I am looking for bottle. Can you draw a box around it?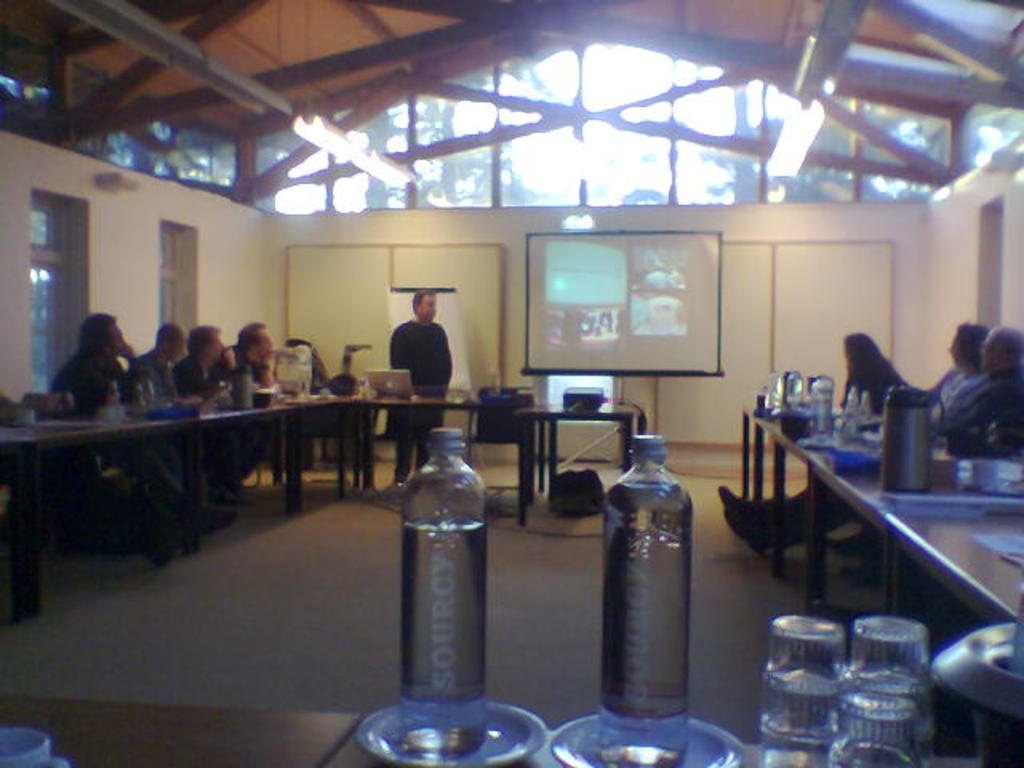
Sure, the bounding box is {"x1": 371, "y1": 419, "x2": 496, "y2": 765}.
